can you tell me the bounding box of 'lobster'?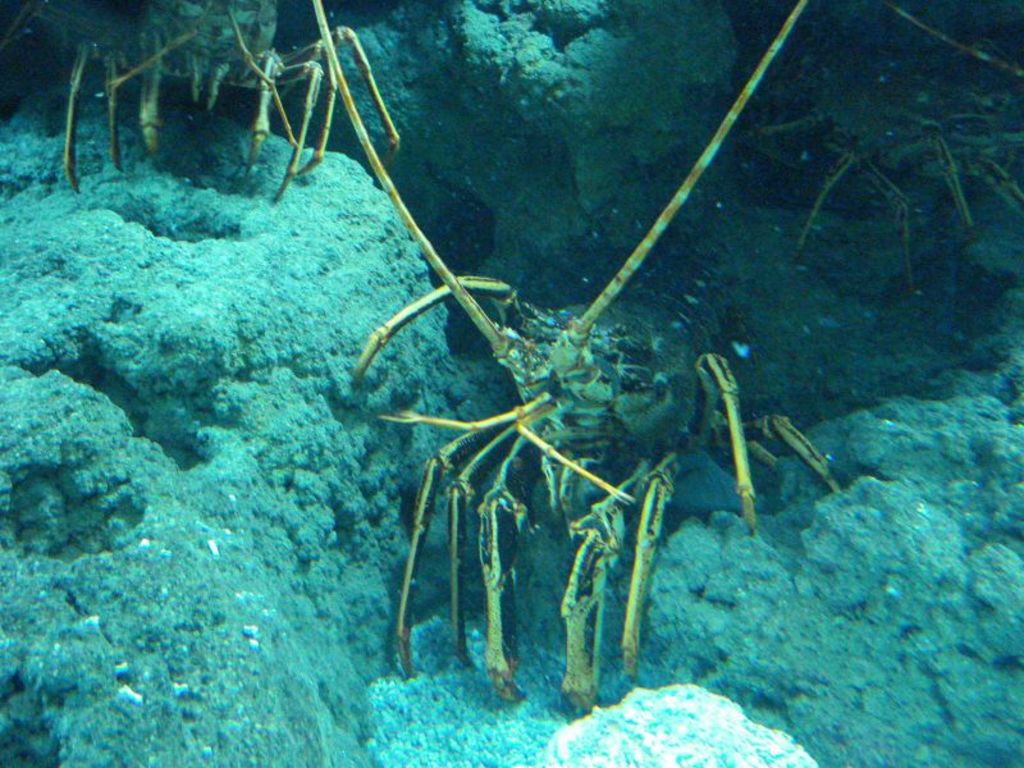
l=291, t=44, r=838, b=739.
